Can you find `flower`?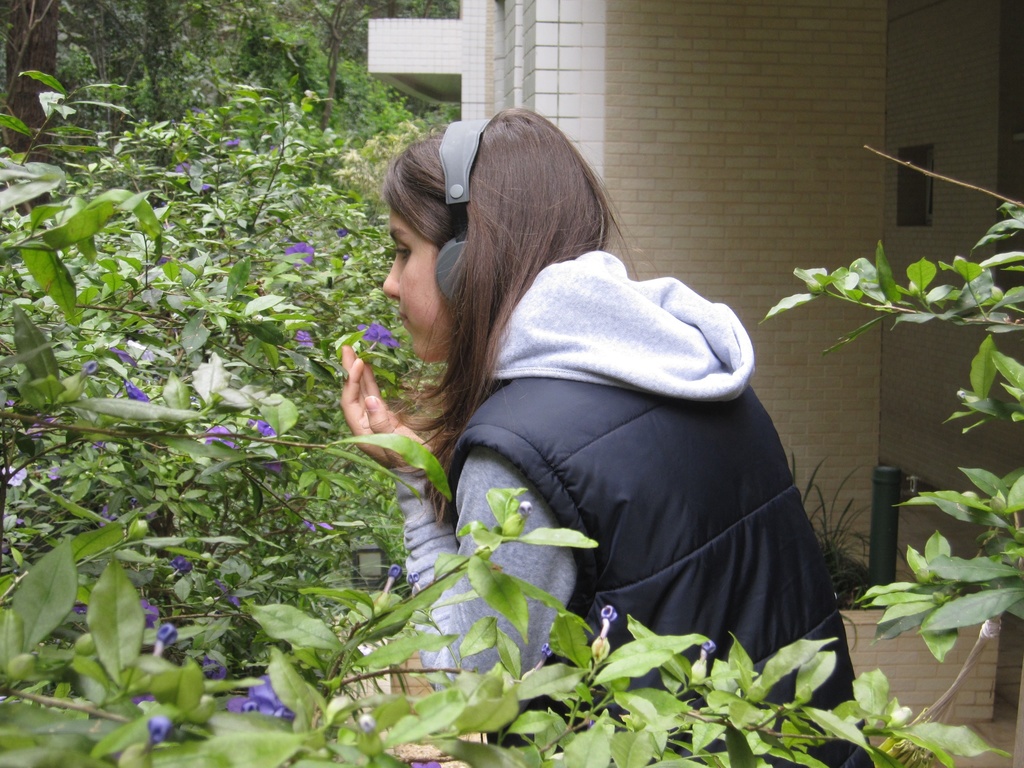
Yes, bounding box: 223 137 241 150.
